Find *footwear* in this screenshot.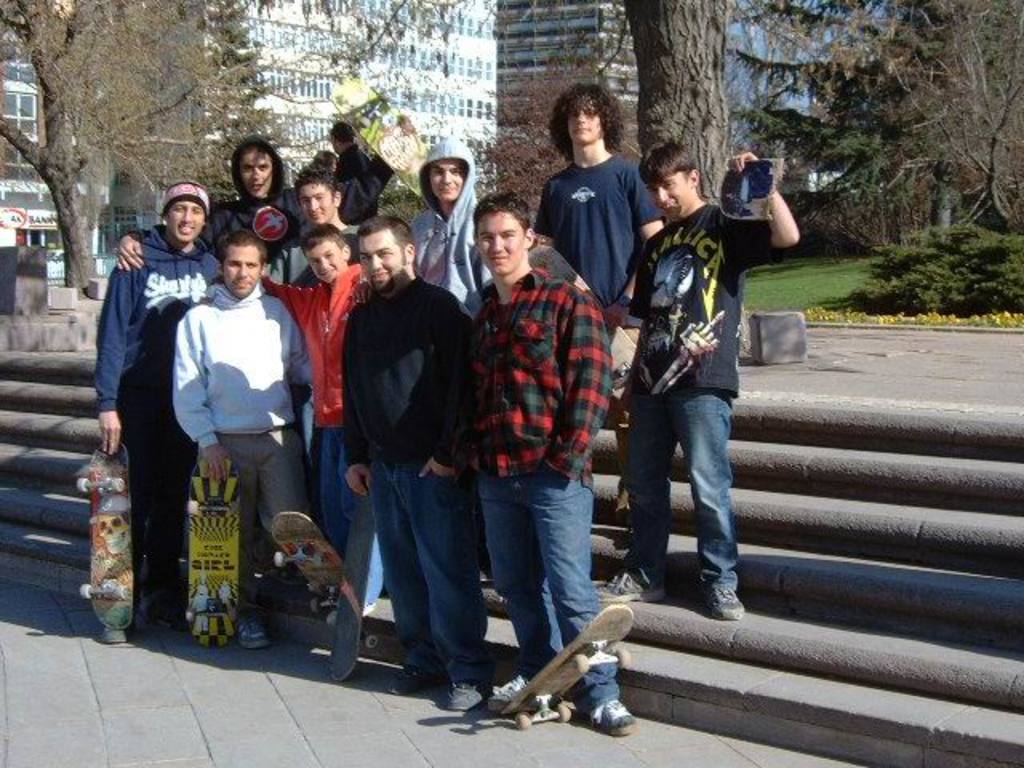
The bounding box for *footwear* is bbox=[445, 677, 490, 707].
